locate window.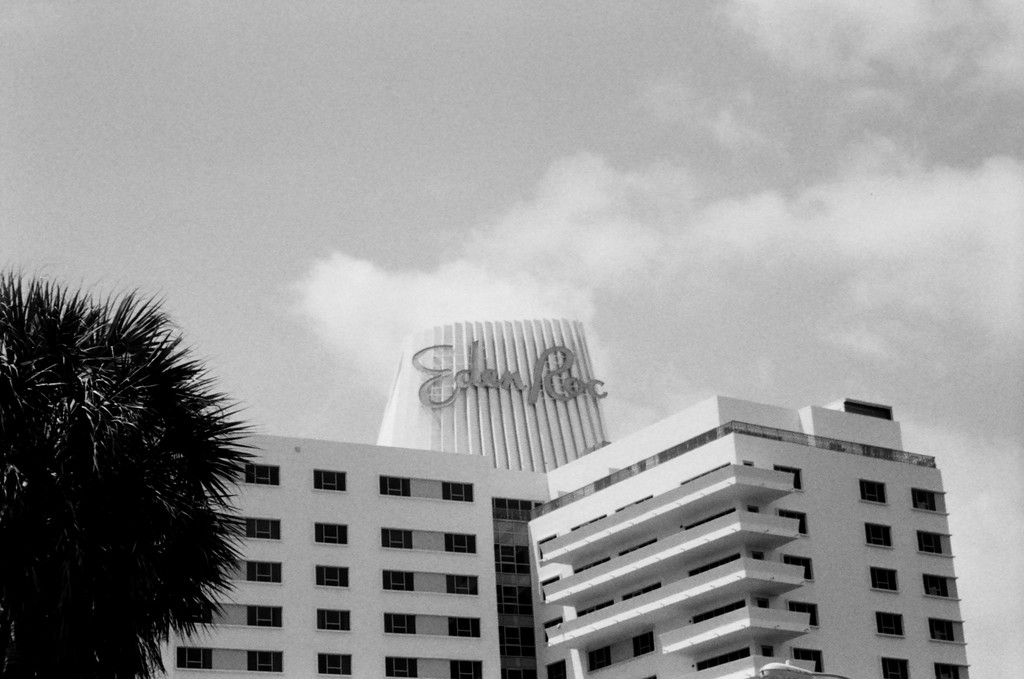
Bounding box: region(381, 566, 415, 593).
